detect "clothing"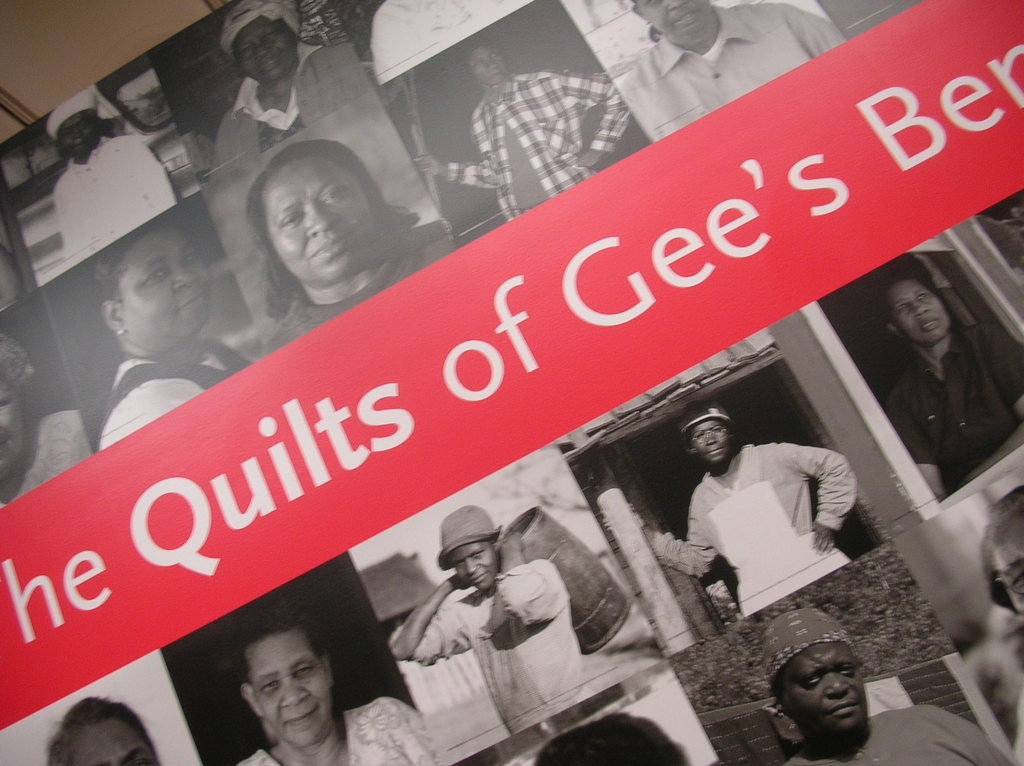
[left=269, top=267, right=435, bottom=353]
